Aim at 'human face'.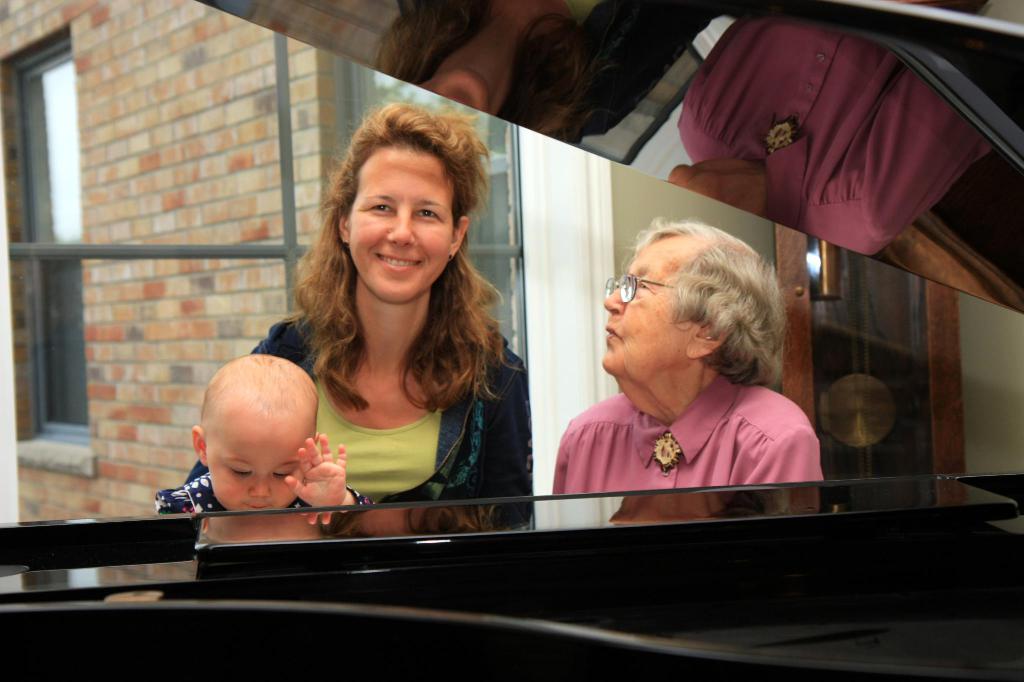
Aimed at BBox(210, 418, 301, 511).
